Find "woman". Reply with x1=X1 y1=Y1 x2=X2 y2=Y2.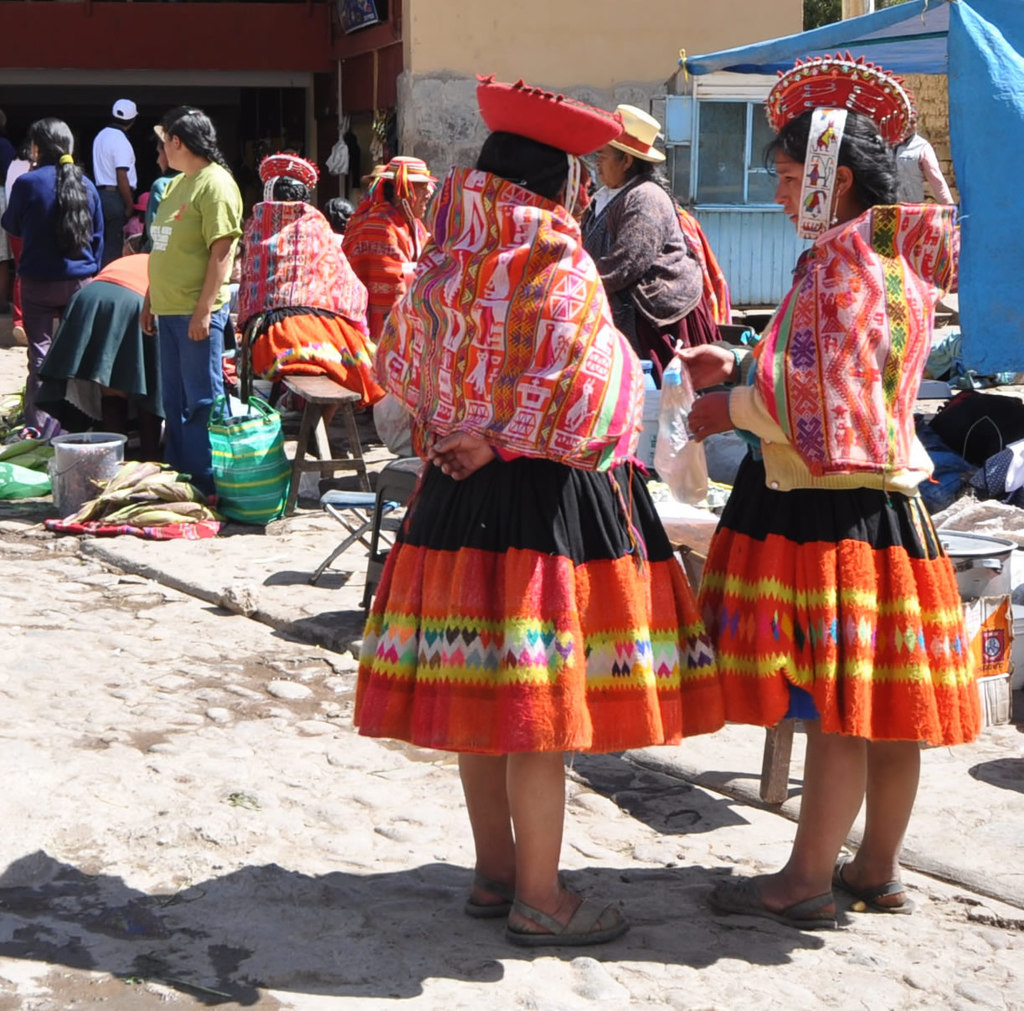
x1=332 y1=141 x2=443 y2=354.
